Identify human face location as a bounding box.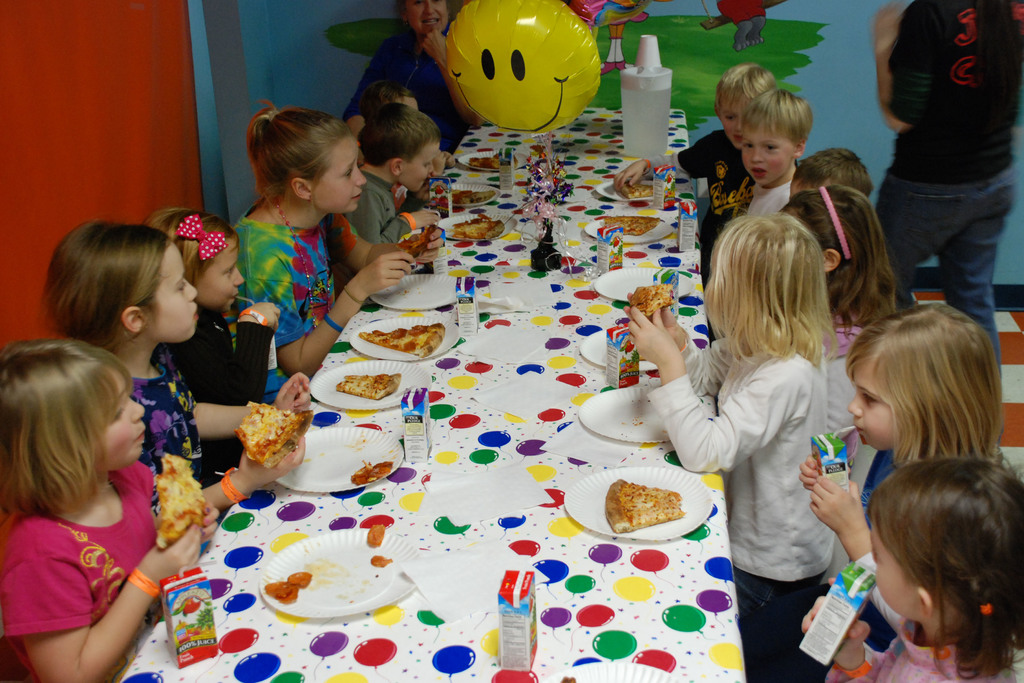
[x1=394, y1=99, x2=422, y2=110].
